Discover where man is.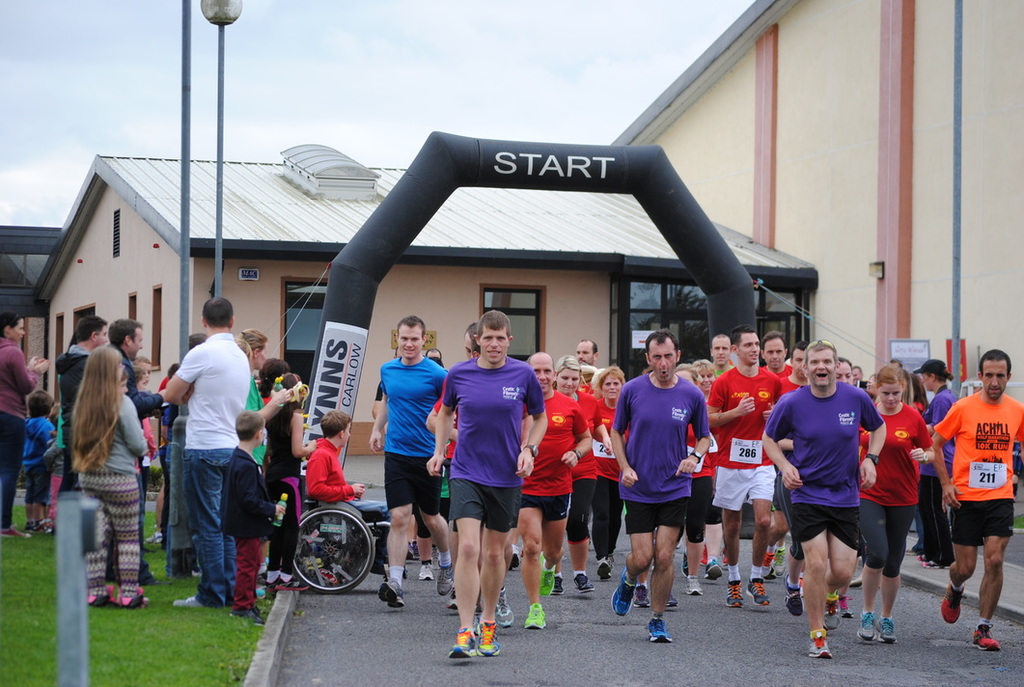
Discovered at select_region(761, 333, 793, 577).
